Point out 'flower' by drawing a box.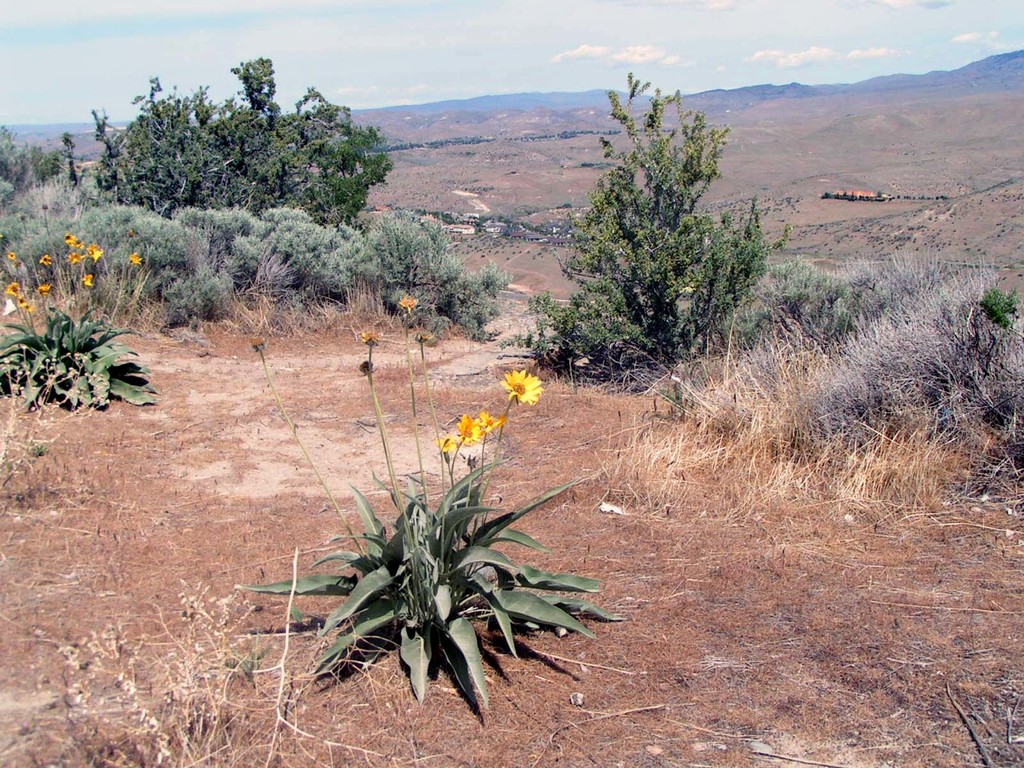
x1=454 y1=415 x2=483 y2=448.
